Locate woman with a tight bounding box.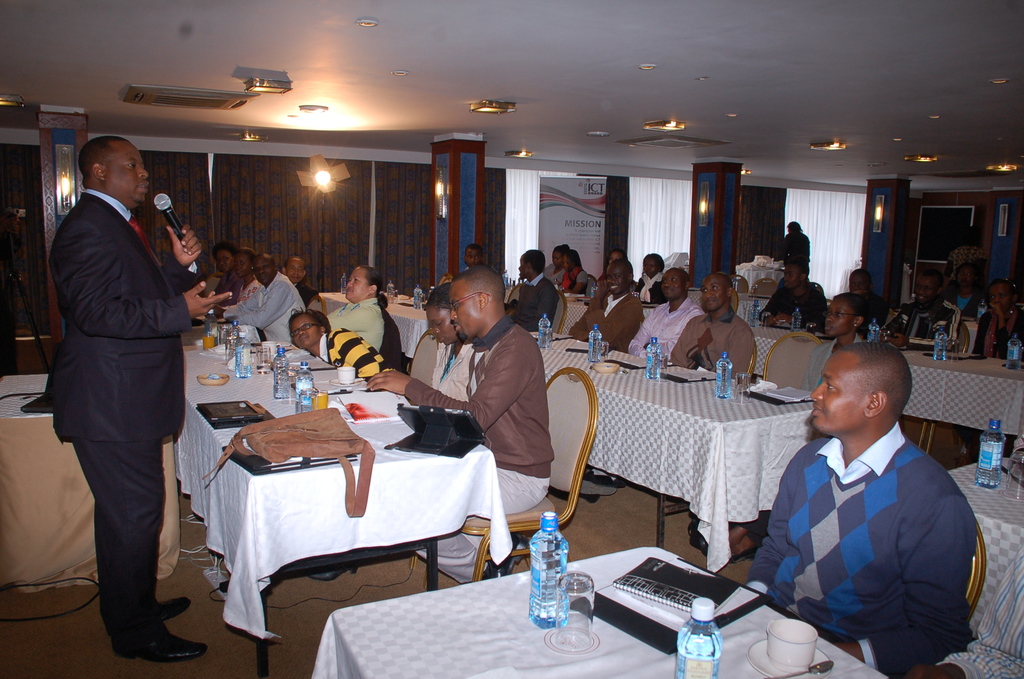
541,246,574,286.
